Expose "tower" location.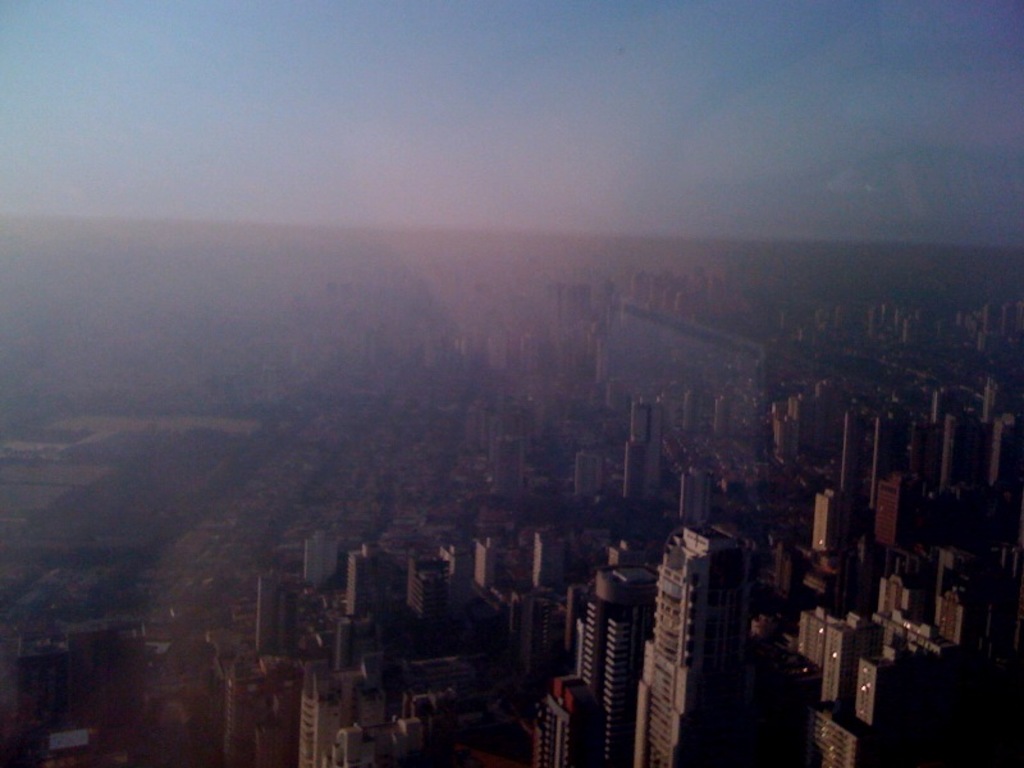
Exposed at left=536, top=559, right=654, bottom=767.
